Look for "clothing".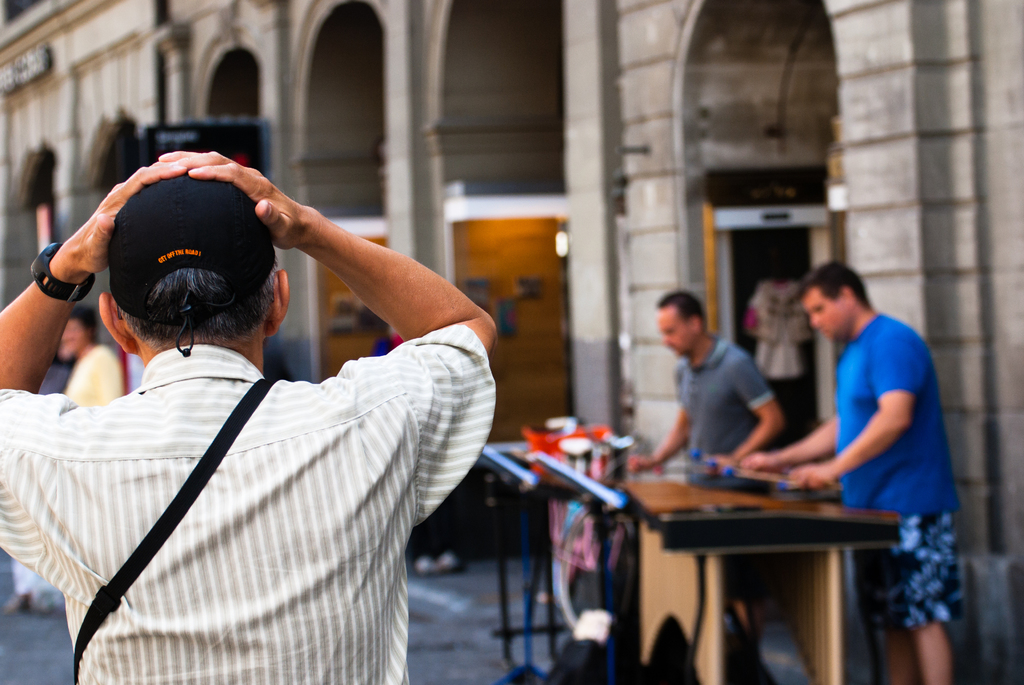
Found: detection(834, 310, 961, 636).
